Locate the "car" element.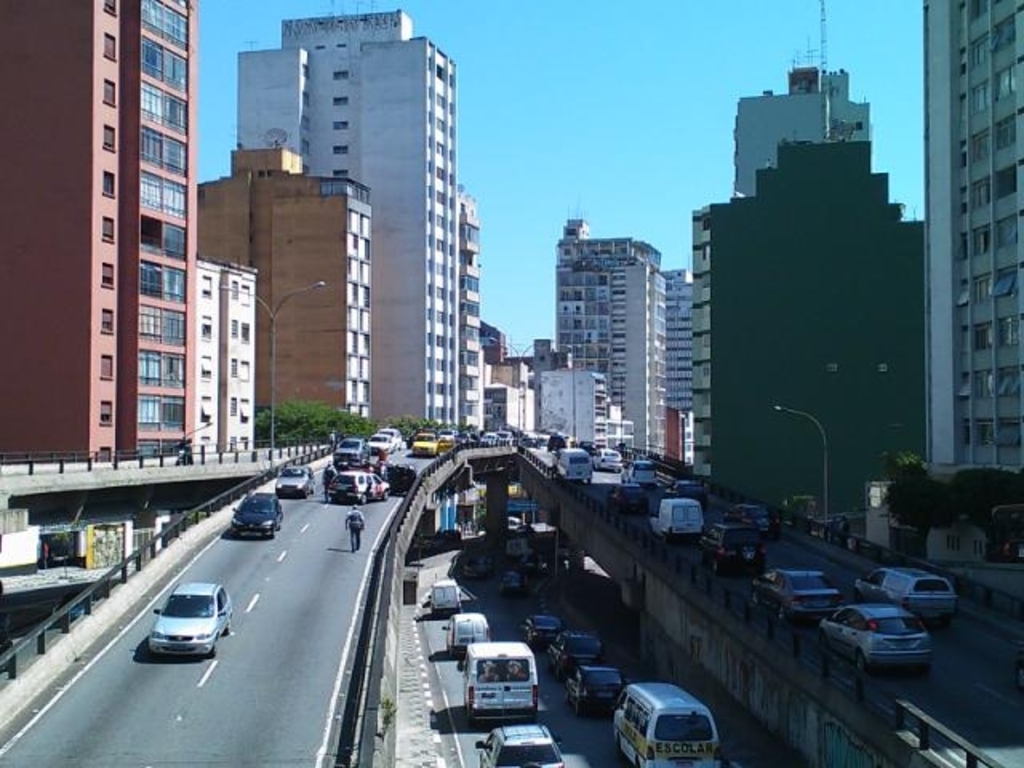
Element bbox: 461 554 498 581.
